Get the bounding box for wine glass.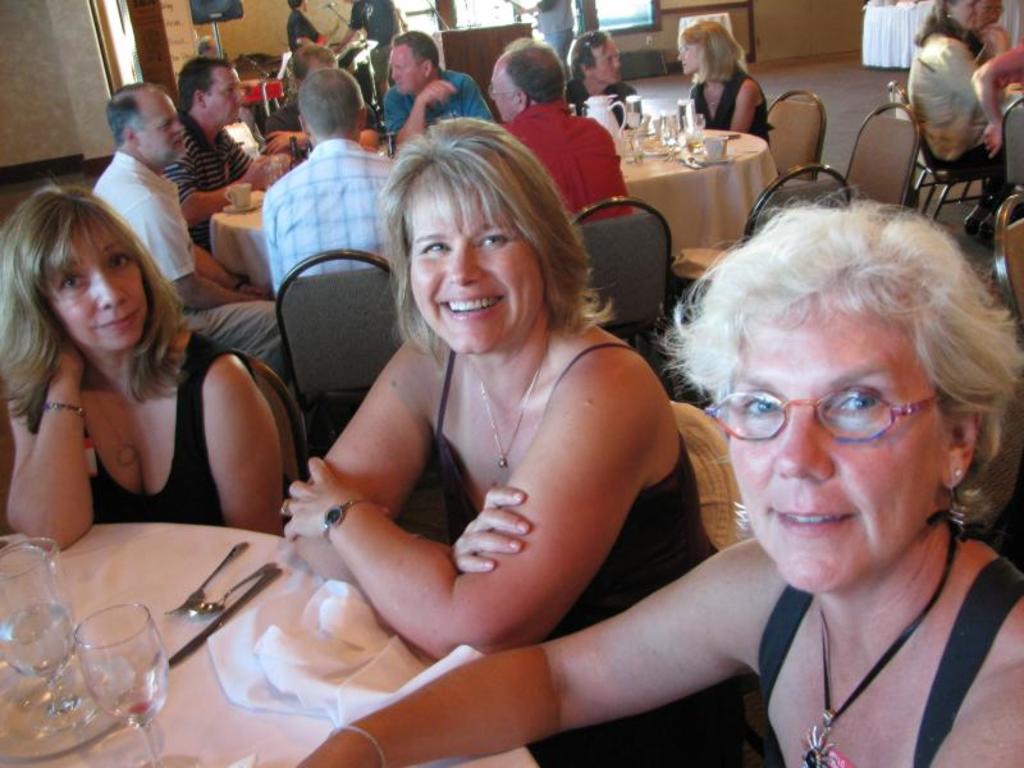
region(76, 605, 168, 767).
